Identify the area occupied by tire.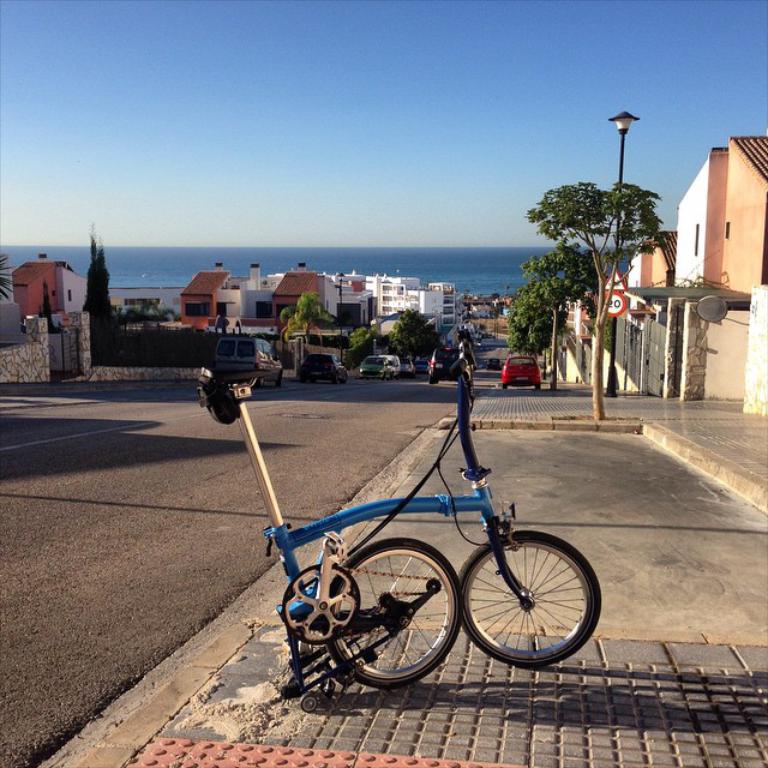
Area: locate(425, 376, 437, 384).
